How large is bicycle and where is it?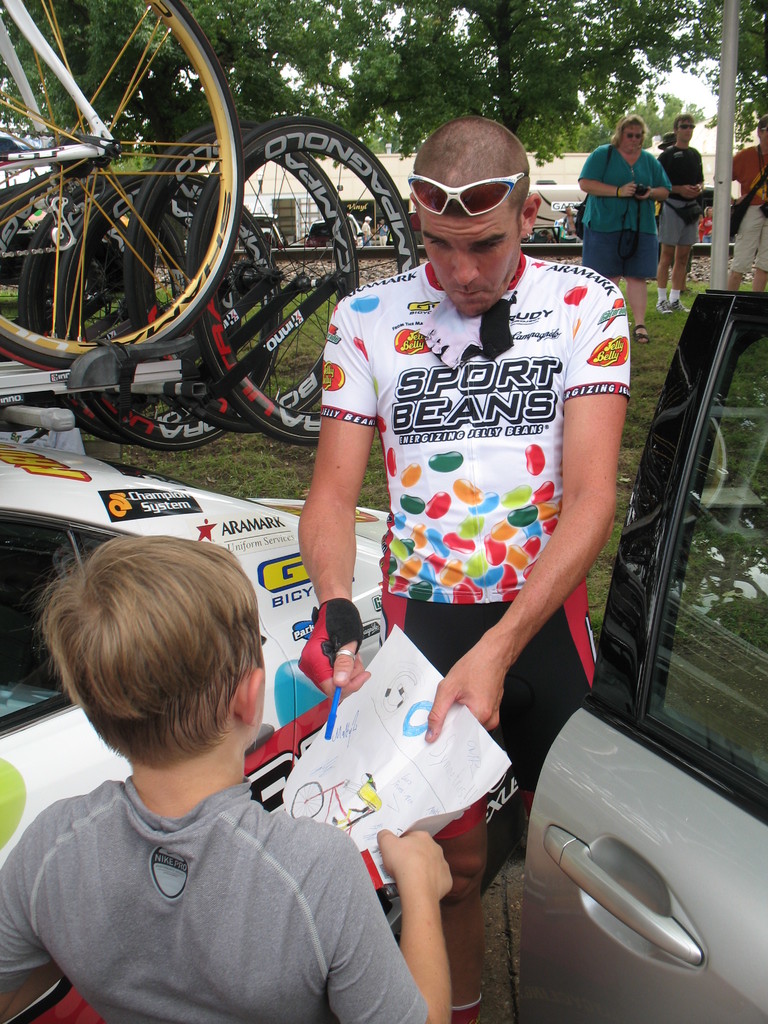
Bounding box: [0, 113, 429, 447].
